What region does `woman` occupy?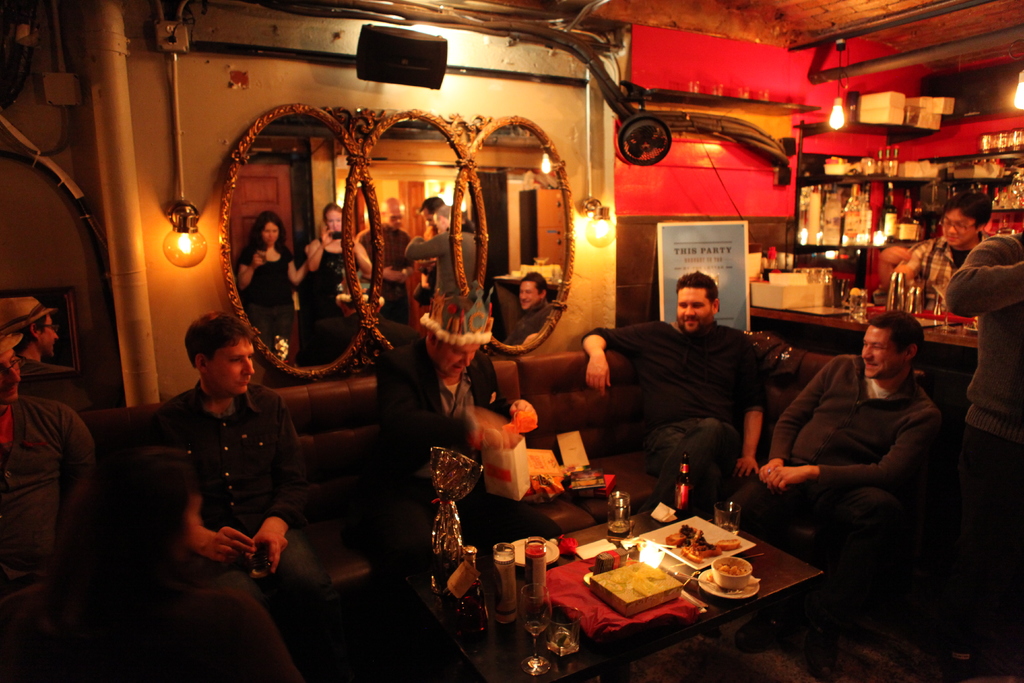
[x1=240, y1=210, x2=308, y2=365].
